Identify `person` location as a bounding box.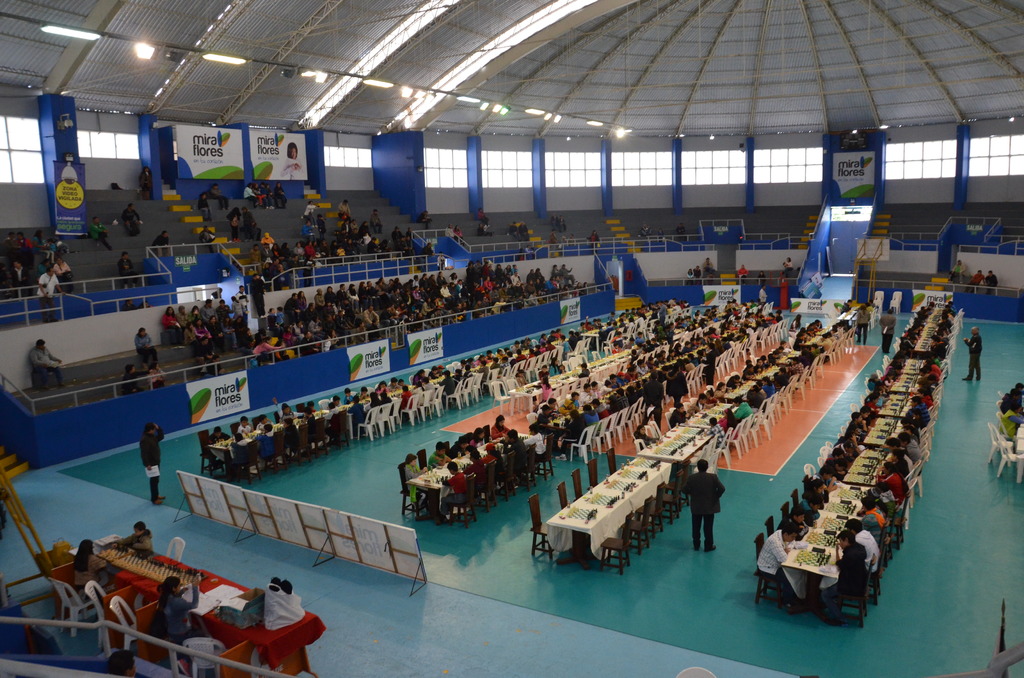
bbox(260, 243, 273, 263).
